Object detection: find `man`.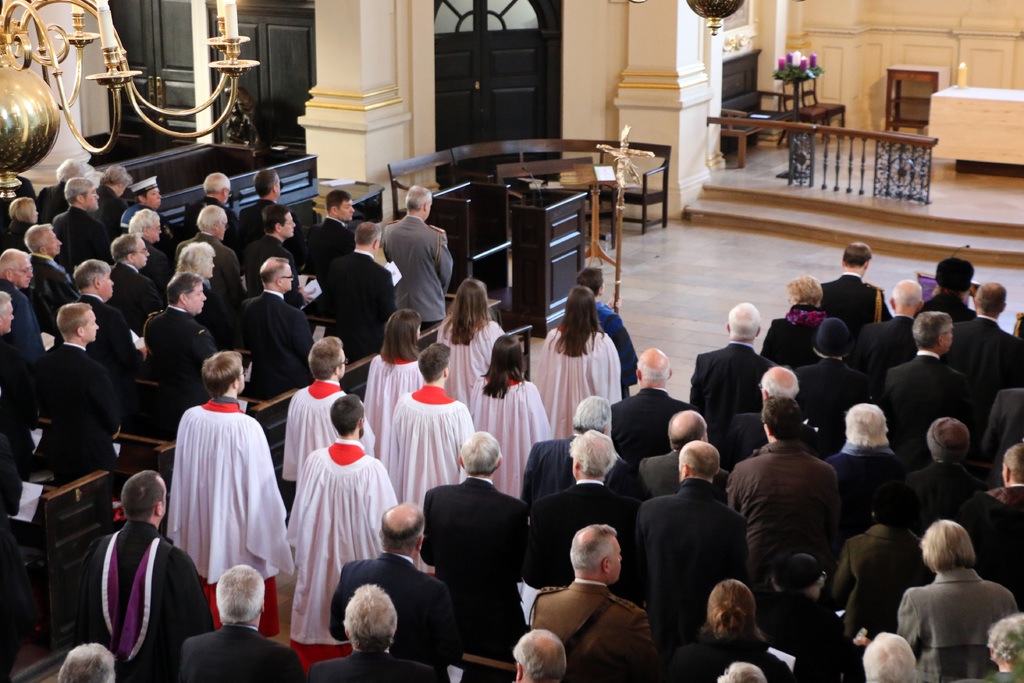
rect(391, 341, 479, 504).
